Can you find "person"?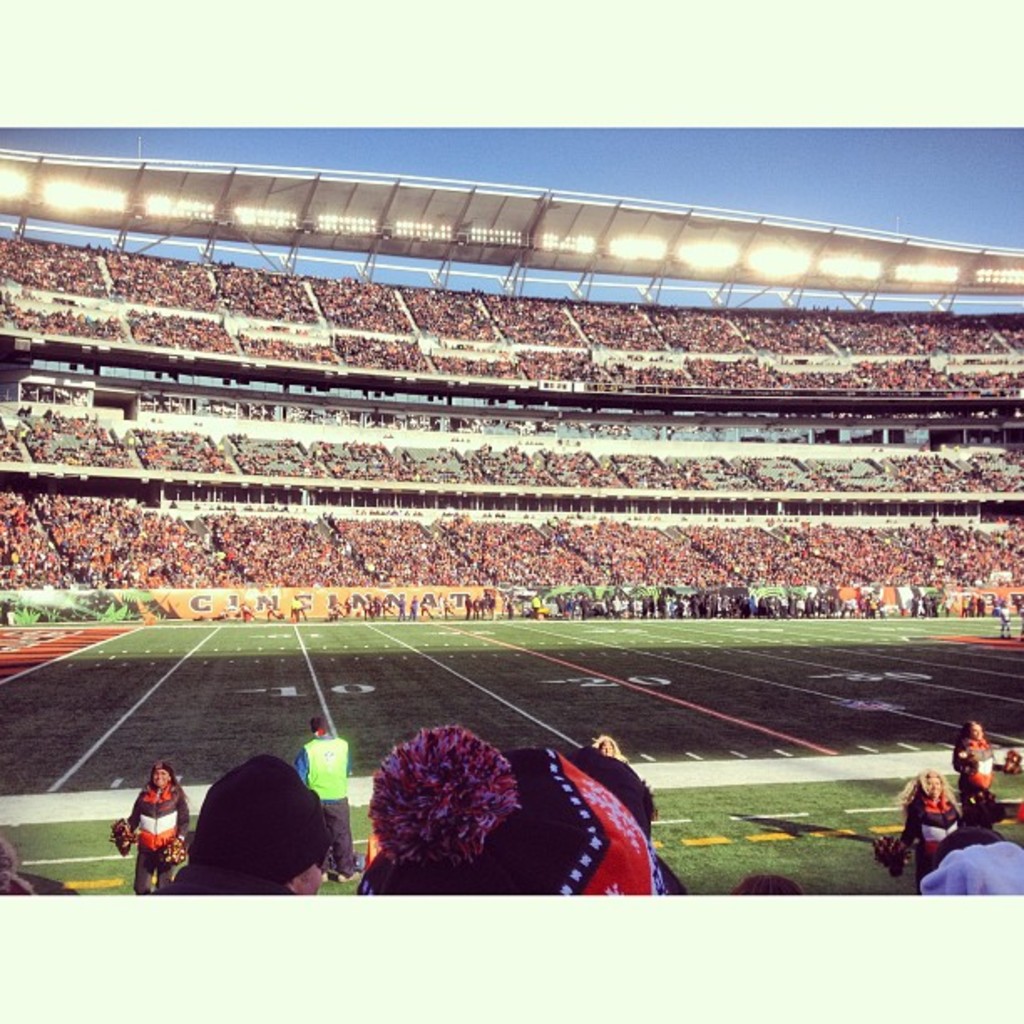
Yes, bounding box: [x1=110, y1=761, x2=192, y2=907].
